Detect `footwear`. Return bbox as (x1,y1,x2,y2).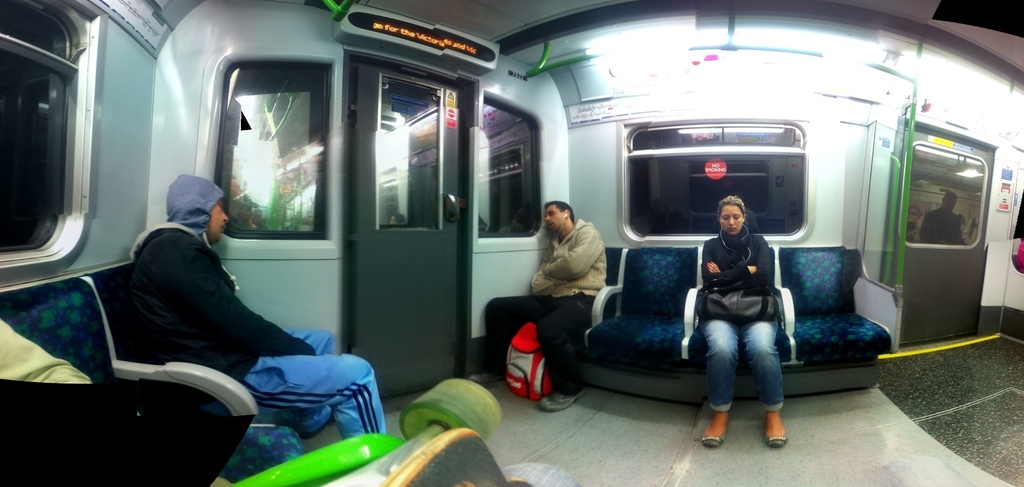
(762,431,788,448).
